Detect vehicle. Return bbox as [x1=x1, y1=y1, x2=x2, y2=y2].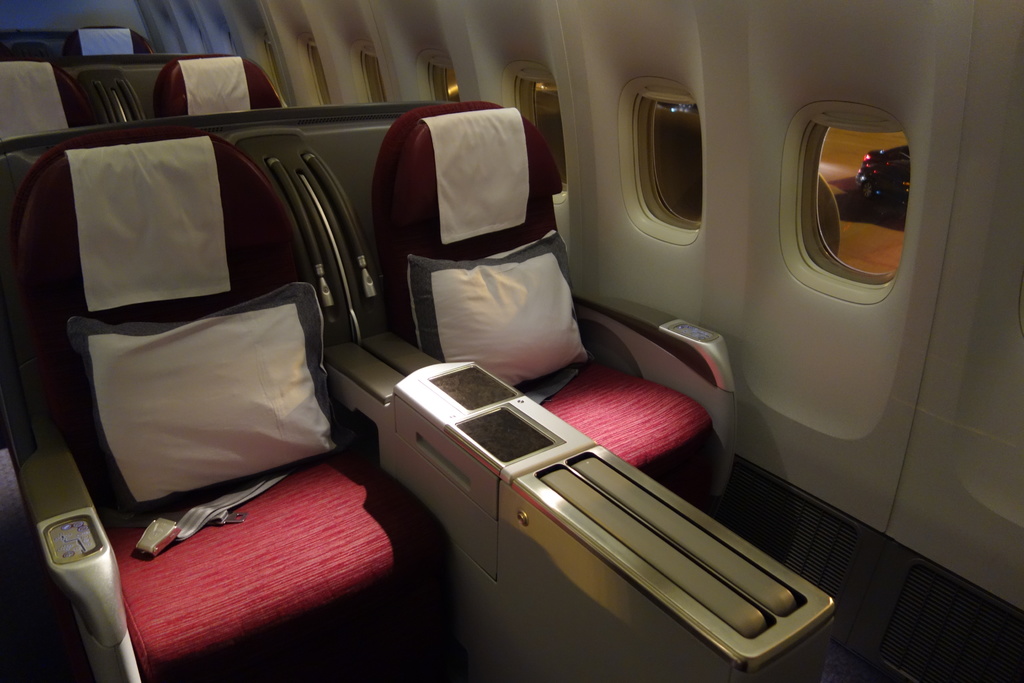
[x1=0, y1=0, x2=1023, y2=682].
